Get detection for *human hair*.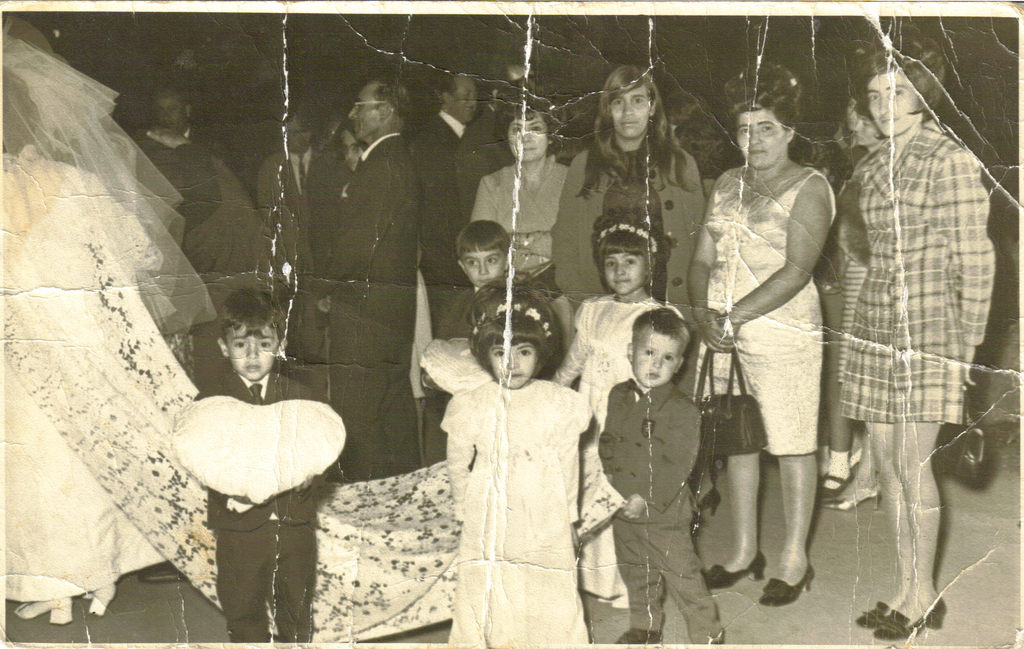
Detection: box(630, 306, 691, 363).
